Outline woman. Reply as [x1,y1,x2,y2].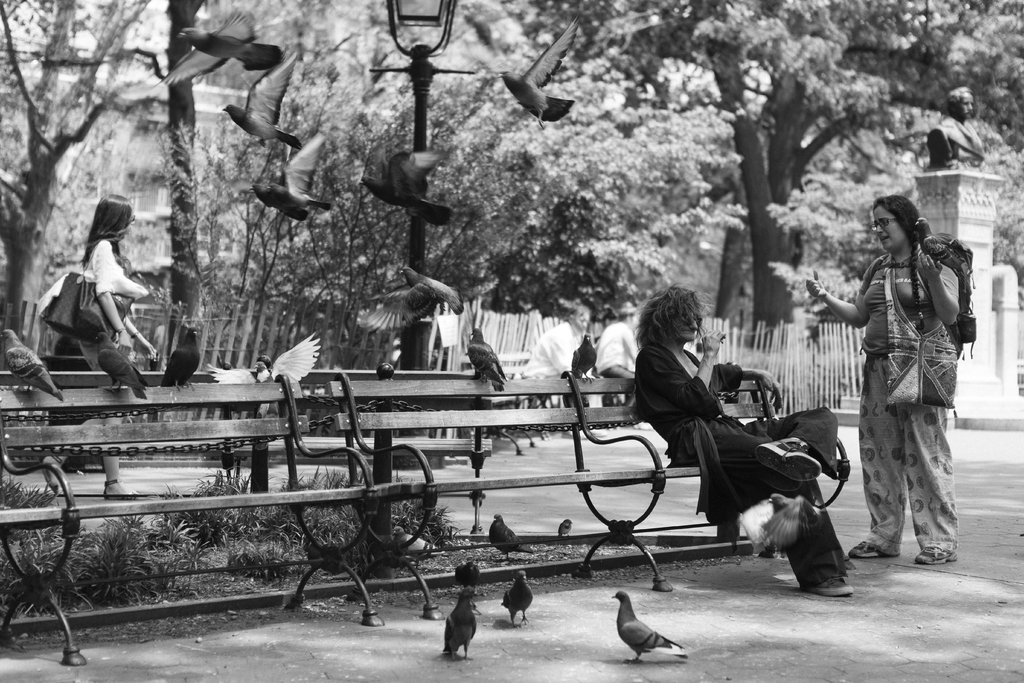
[634,286,872,593].
